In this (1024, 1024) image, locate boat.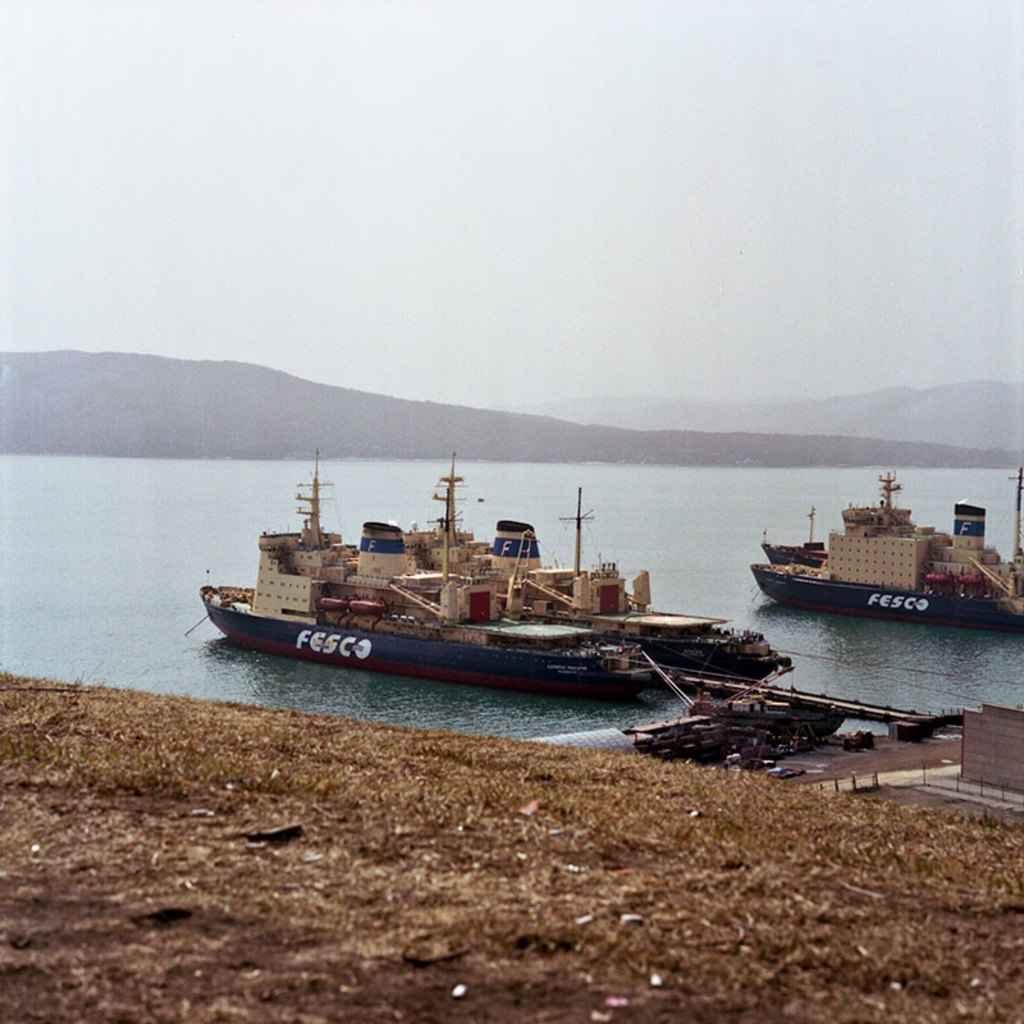
Bounding box: bbox(639, 652, 796, 740).
